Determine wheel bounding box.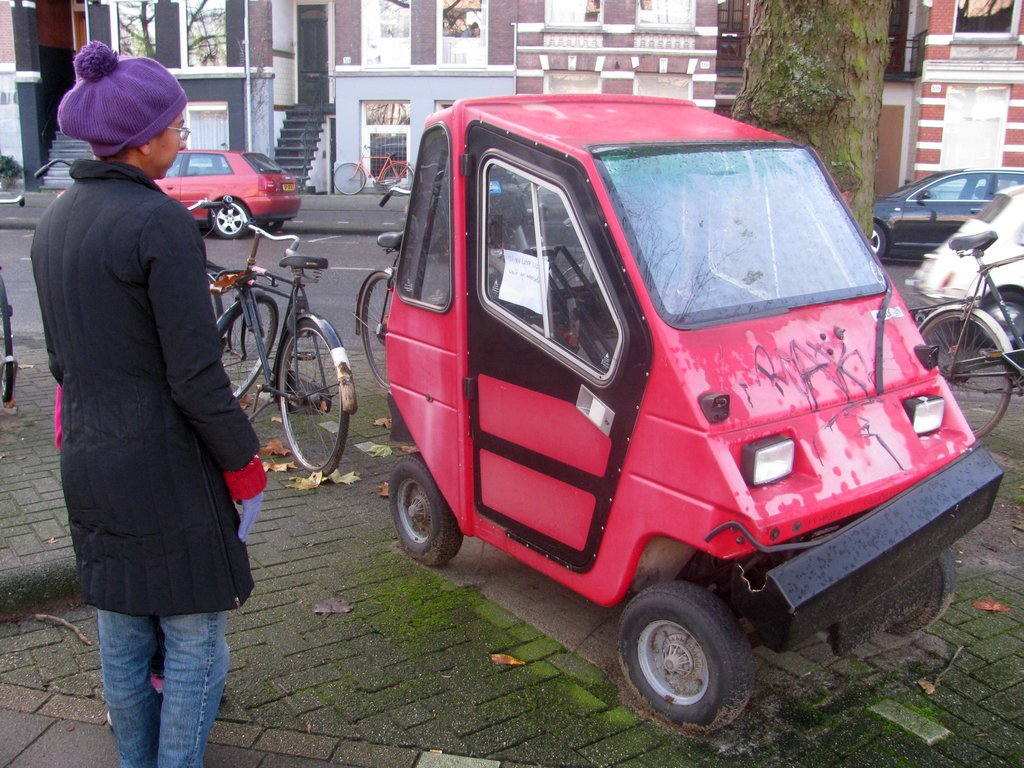
Determined: (left=358, top=270, right=394, bottom=389).
